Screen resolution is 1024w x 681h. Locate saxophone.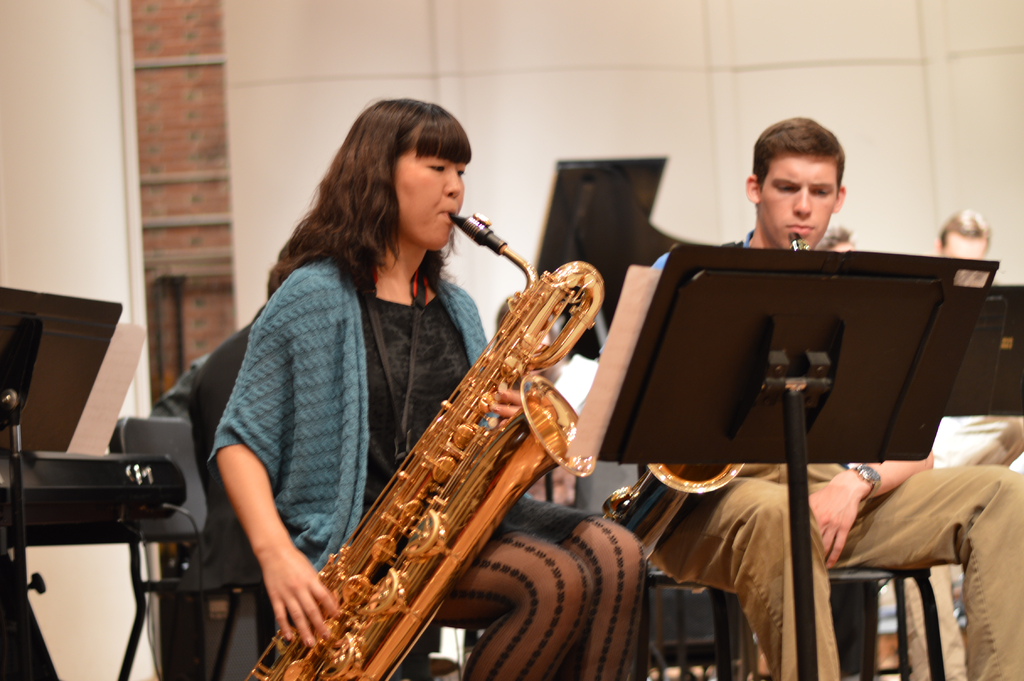
241 210 604 680.
